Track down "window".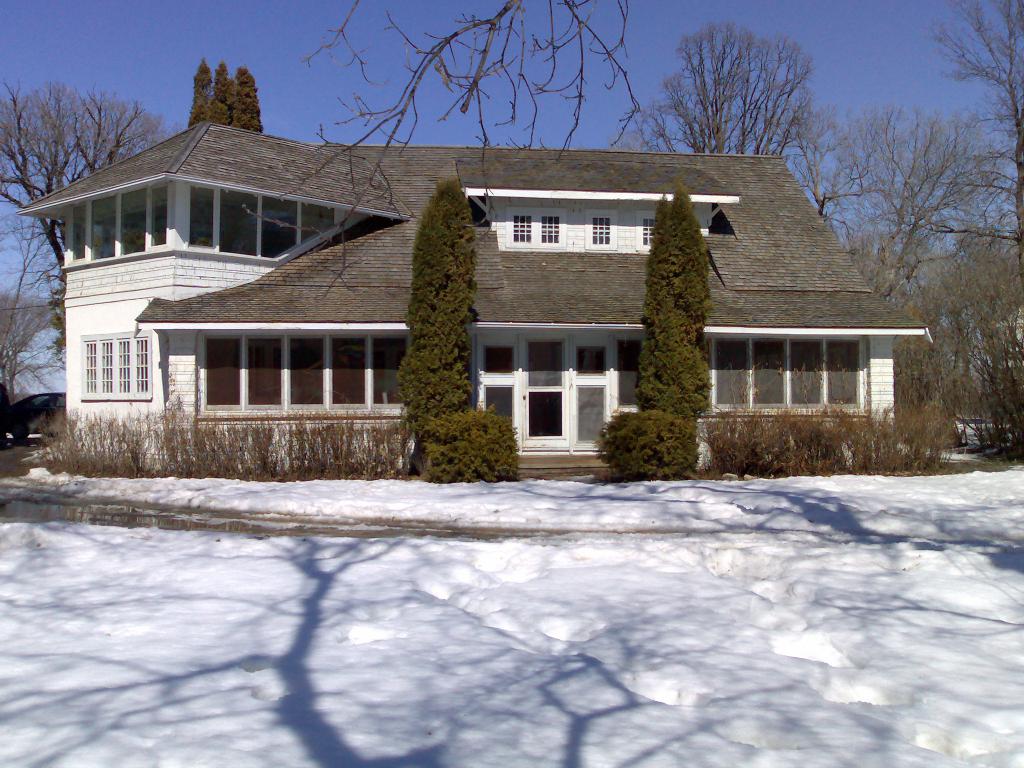
Tracked to [left=189, top=188, right=340, bottom=264].
